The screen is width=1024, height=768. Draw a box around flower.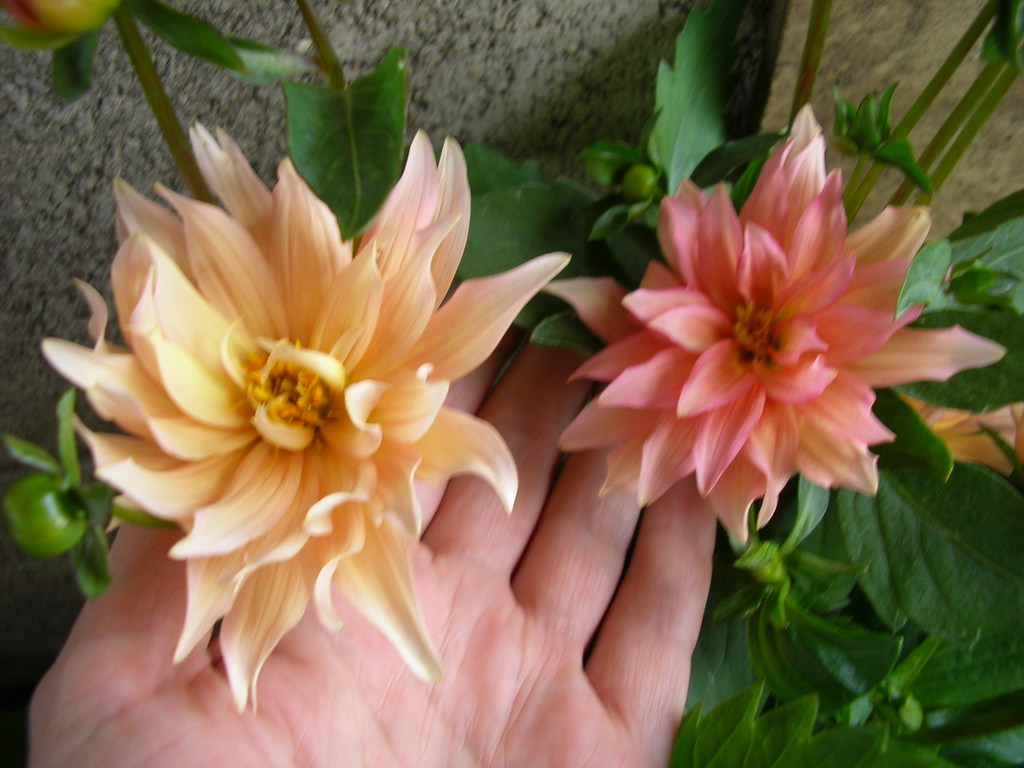
36 120 567 716.
